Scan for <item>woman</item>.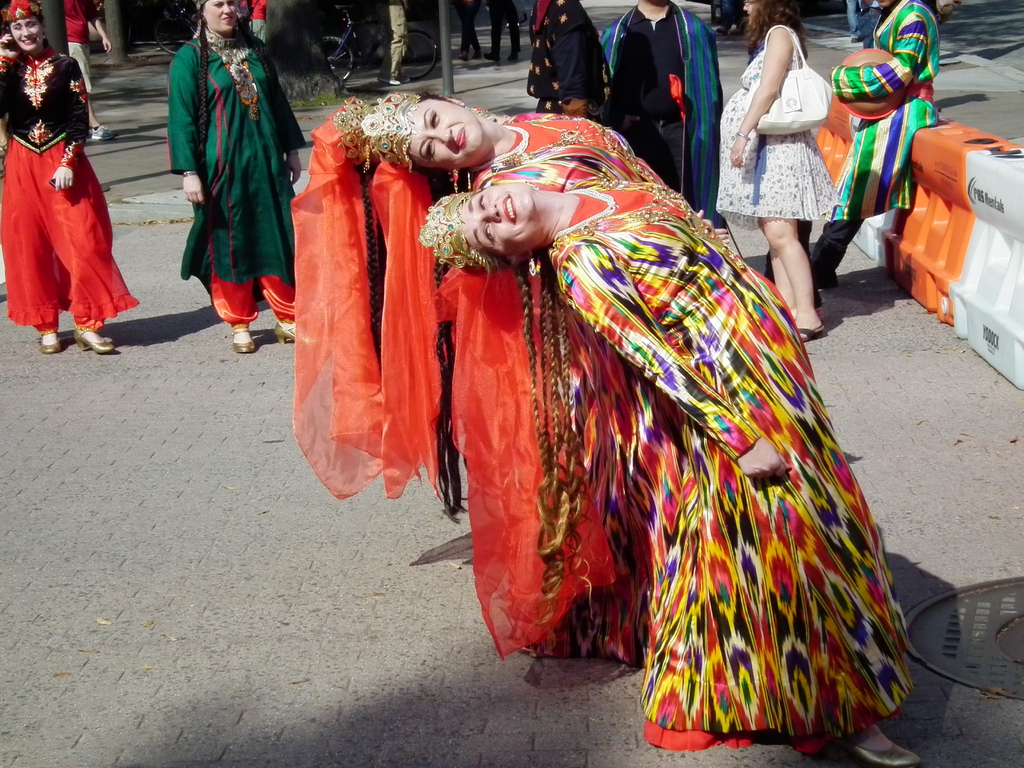
Scan result: left=425, top=179, right=932, bottom=767.
